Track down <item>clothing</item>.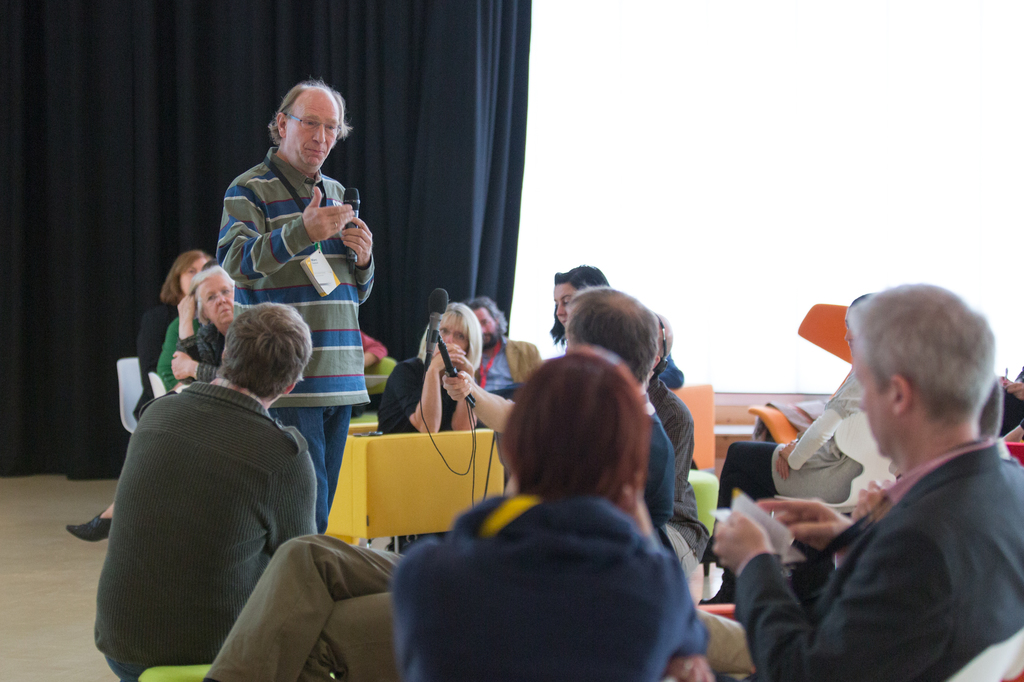
Tracked to <region>202, 409, 671, 681</region>.
